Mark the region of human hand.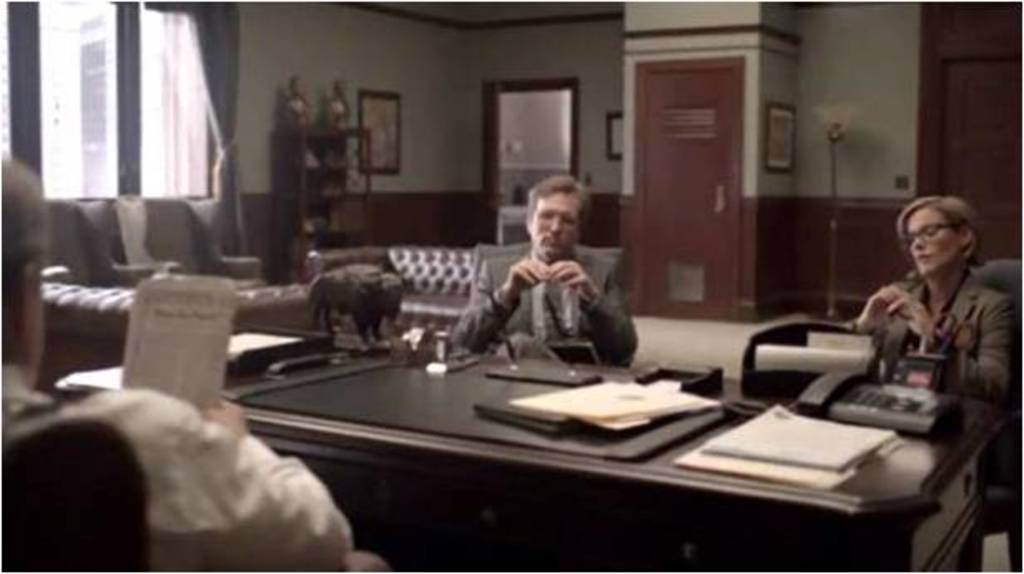
Region: detection(550, 256, 598, 301).
